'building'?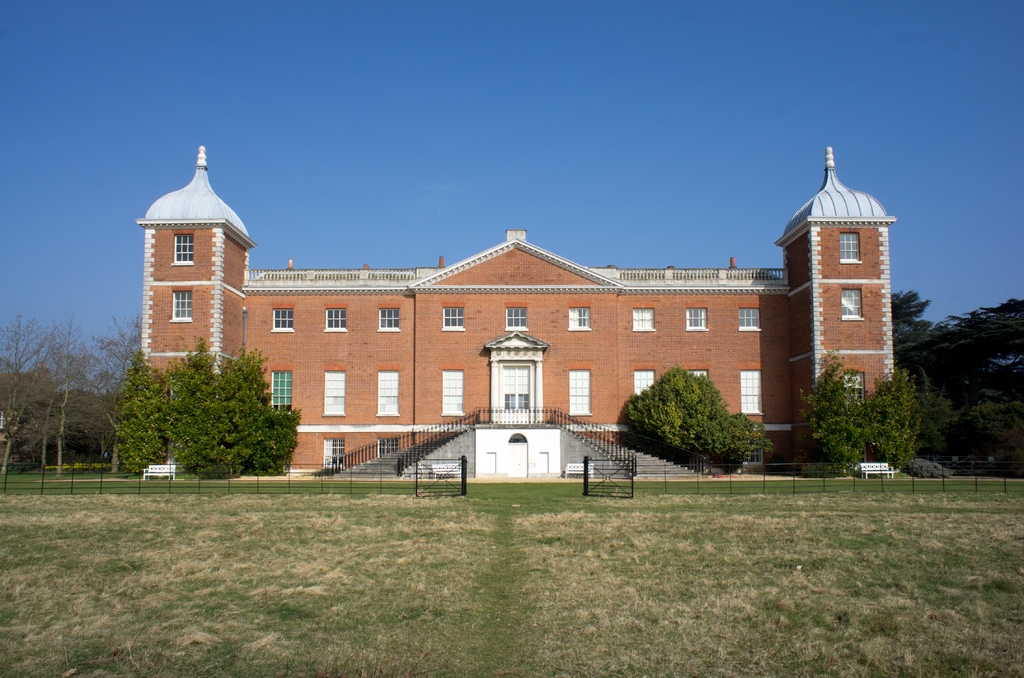
<box>141,147,900,483</box>
